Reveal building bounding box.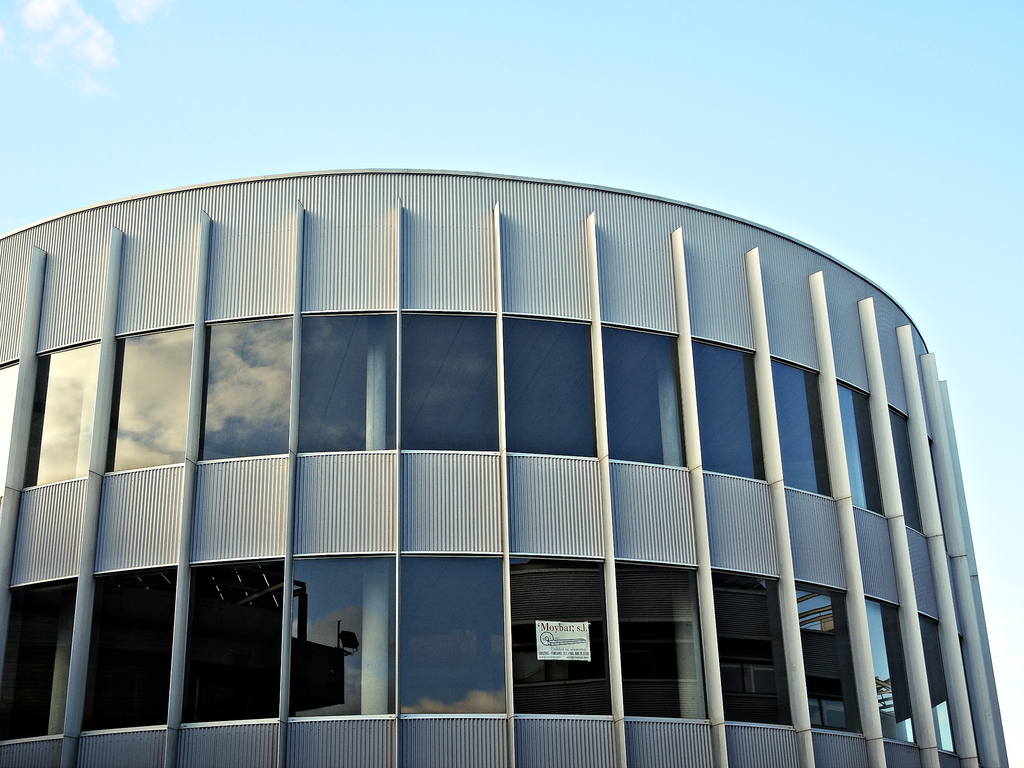
Revealed: [left=1, top=168, right=1010, bottom=767].
